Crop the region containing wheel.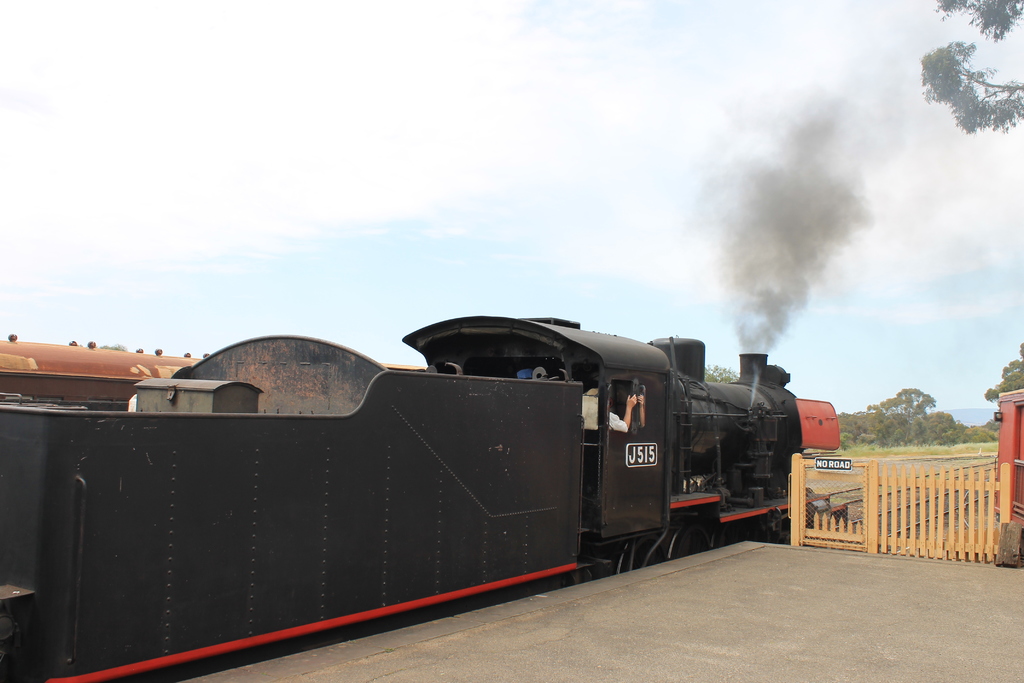
Crop region: x1=614, y1=536, x2=665, y2=575.
